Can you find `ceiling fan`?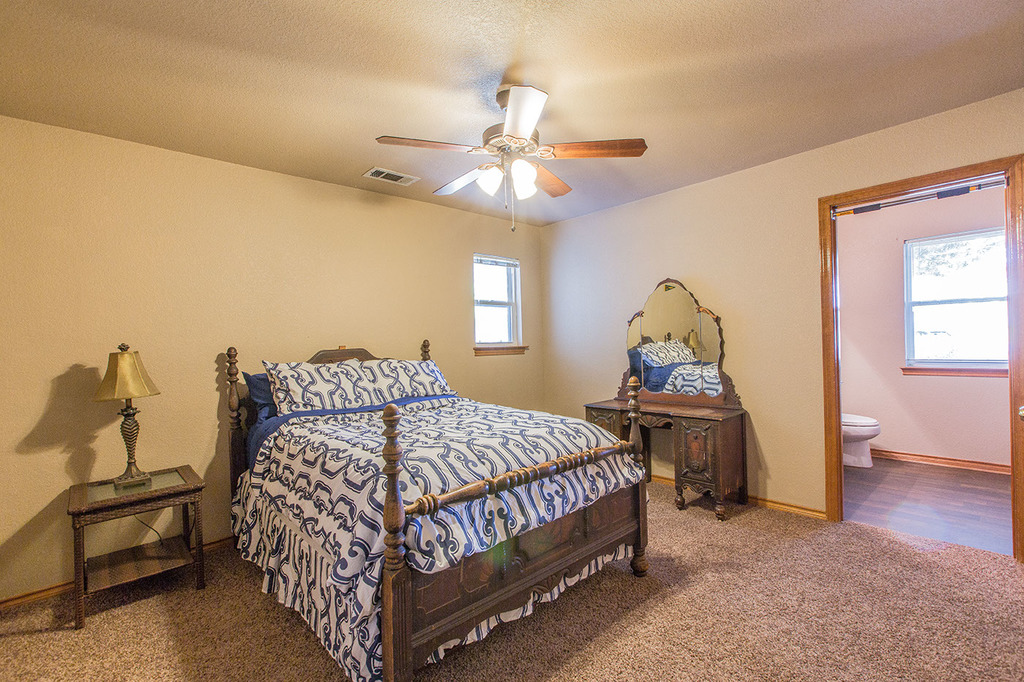
Yes, bounding box: <bbox>377, 85, 650, 234</bbox>.
